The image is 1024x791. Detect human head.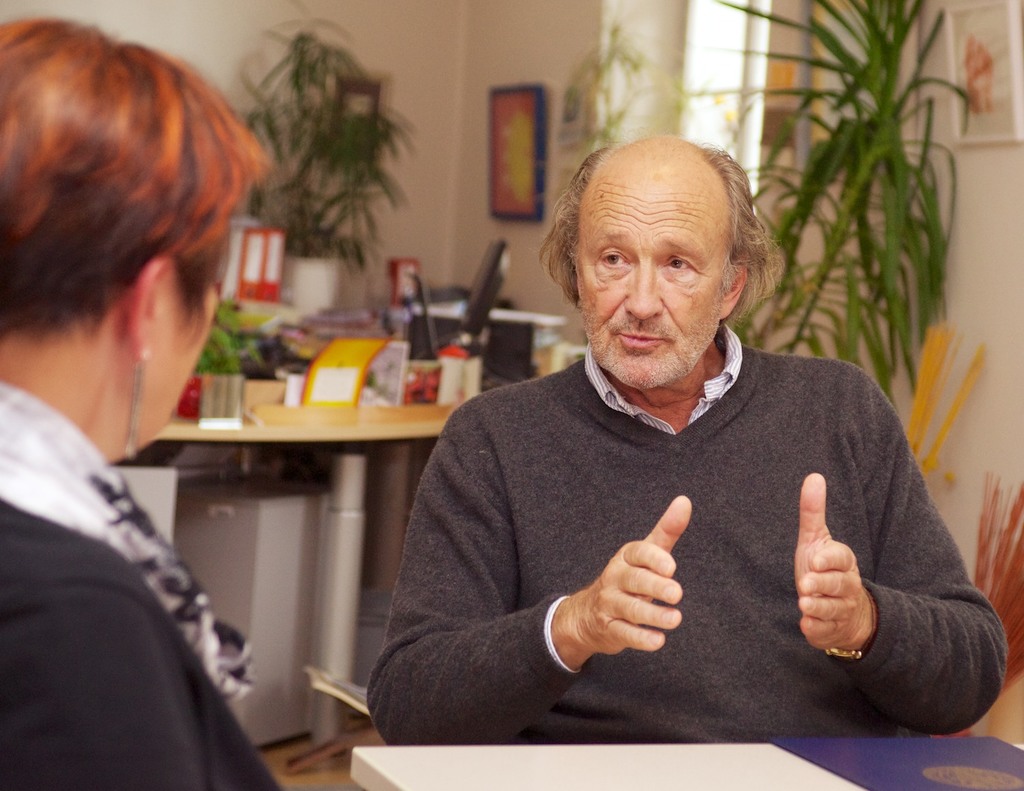
Detection: 550 141 781 374.
